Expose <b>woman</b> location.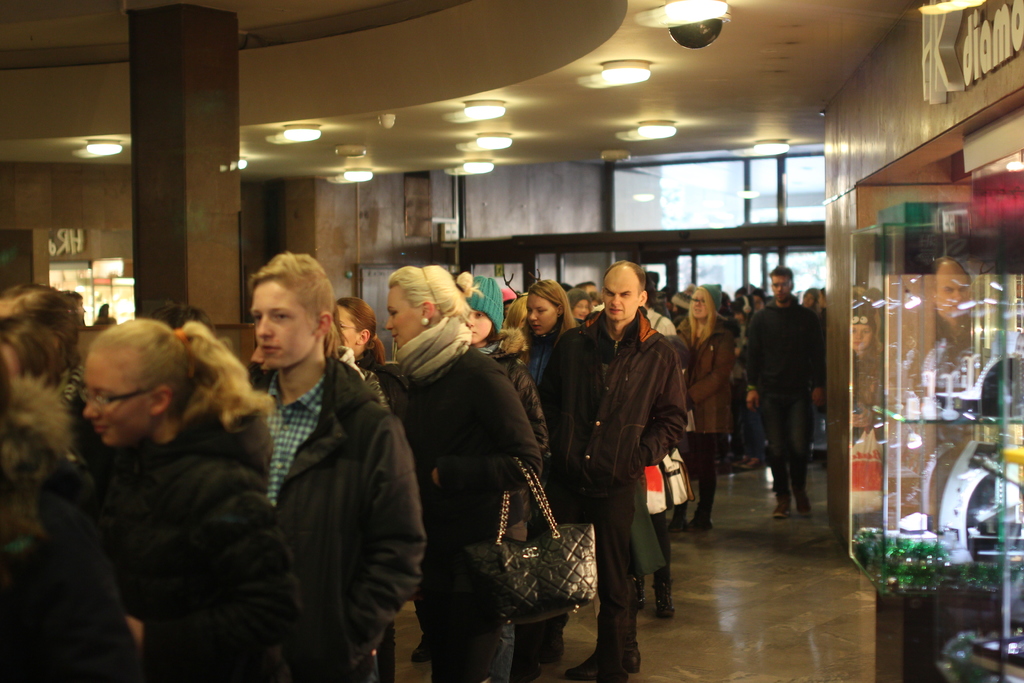
Exposed at <box>675,279,737,533</box>.
